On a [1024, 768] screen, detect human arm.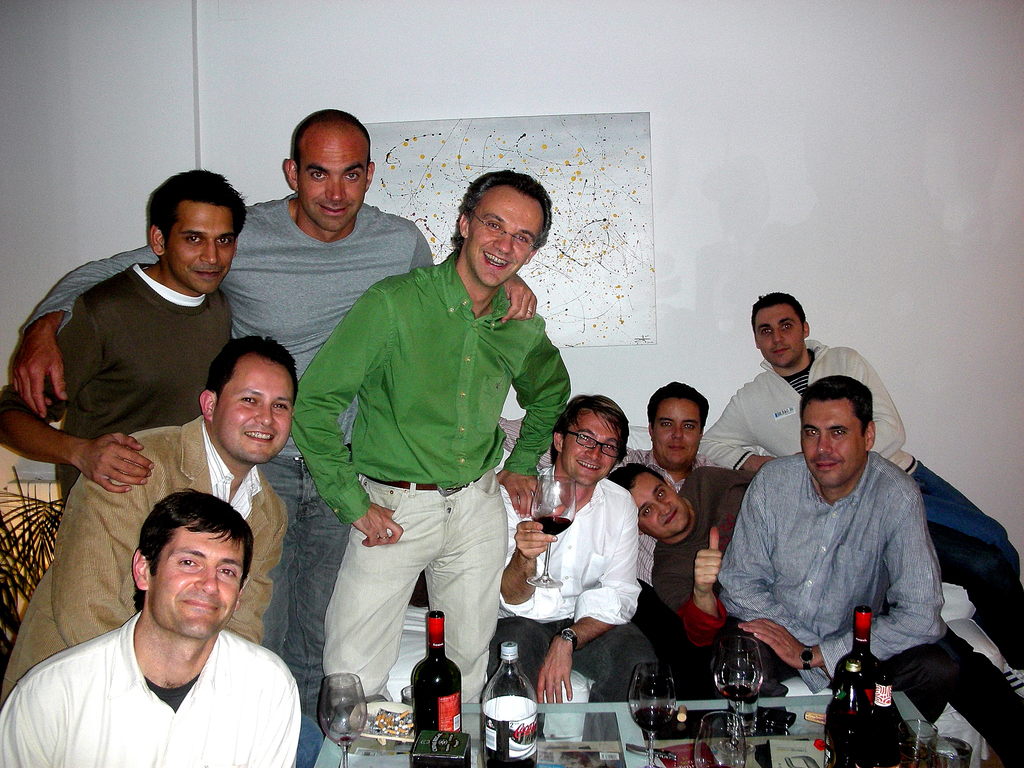
(643,522,732,655).
